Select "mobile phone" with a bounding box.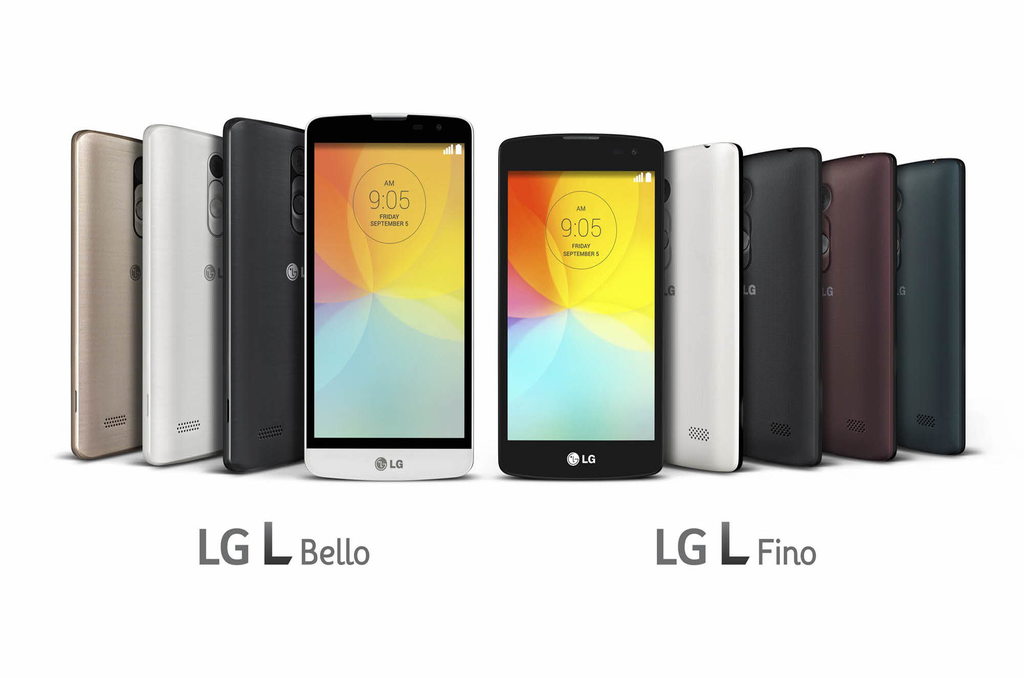
[221, 116, 303, 477].
